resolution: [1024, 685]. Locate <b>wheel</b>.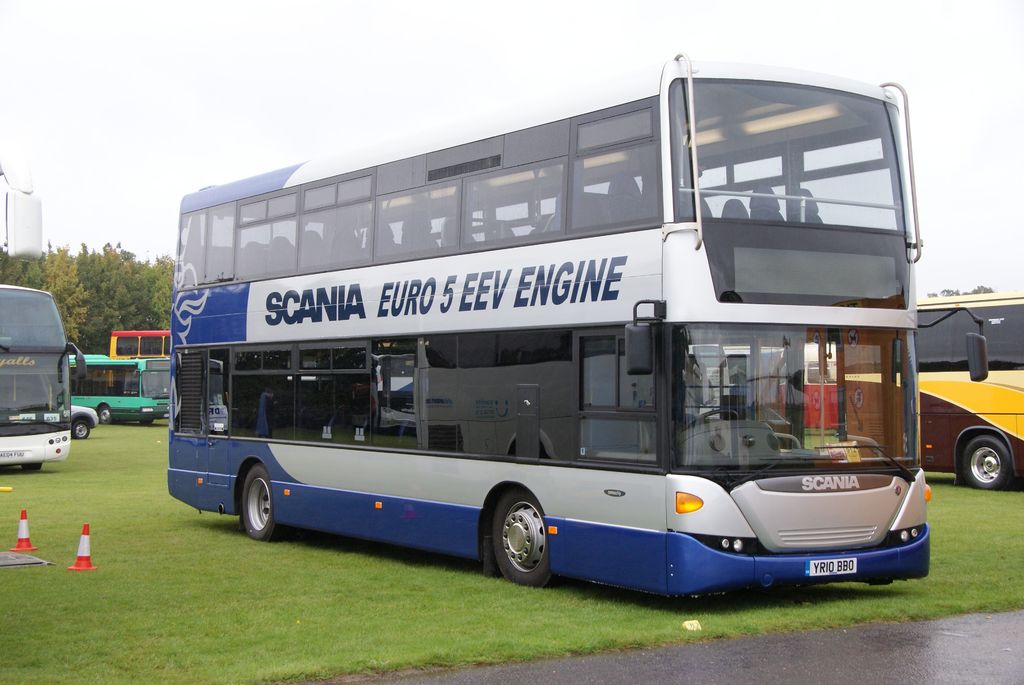
left=18, top=459, right=45, bottom=473.
